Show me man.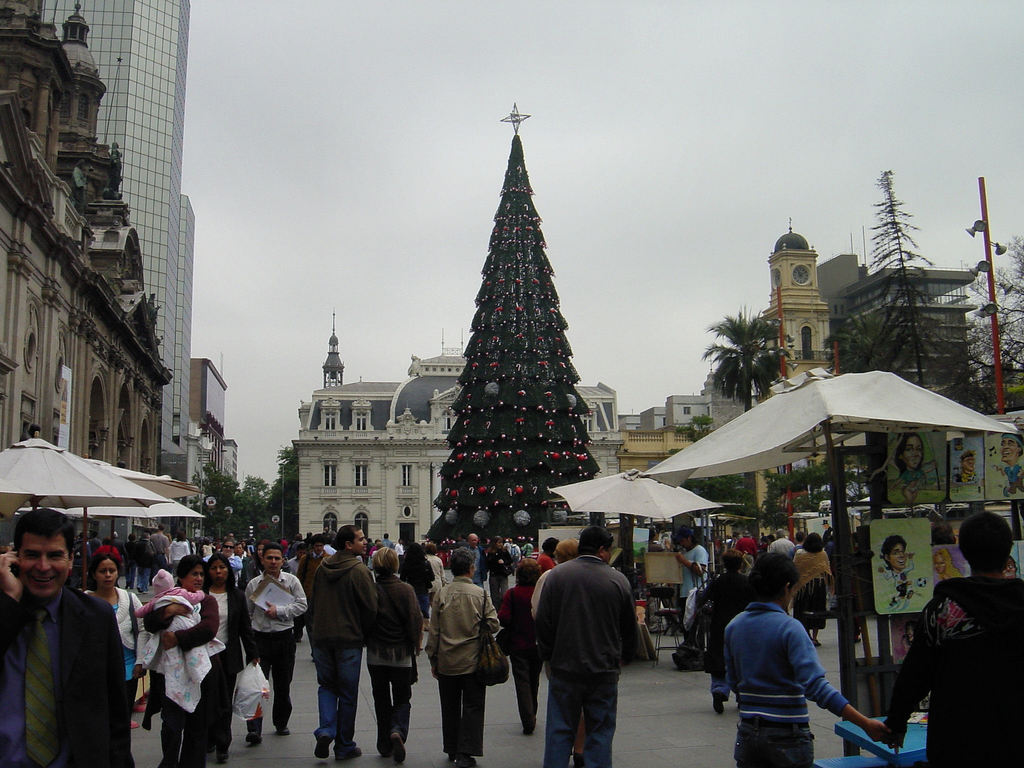
man is here: region(953, 446, 991, 493).
